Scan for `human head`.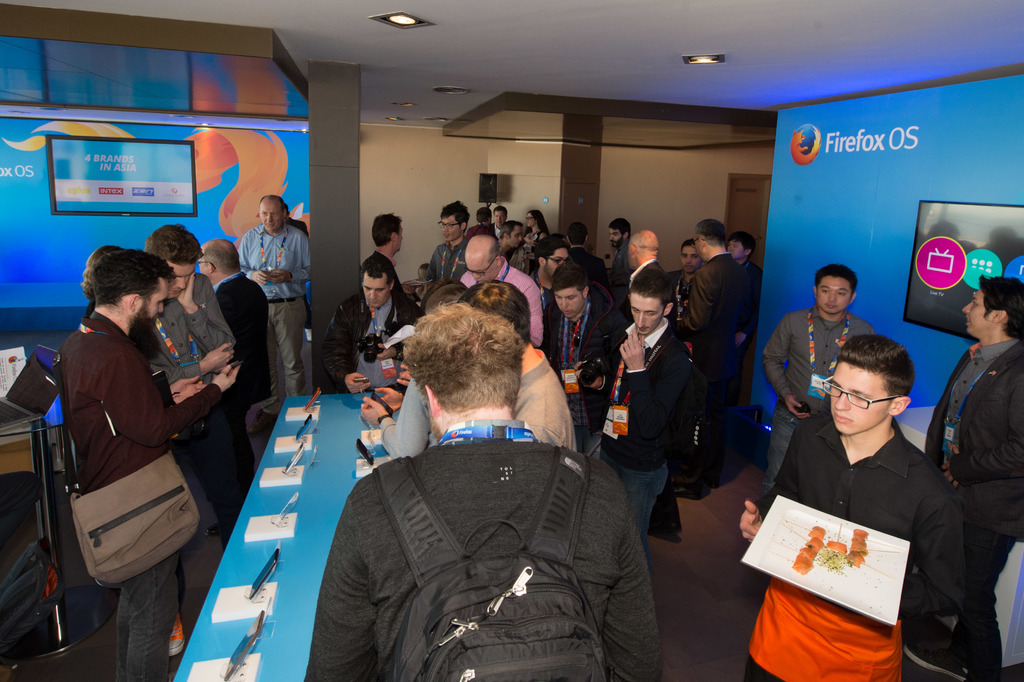
Scan result: [524, 210, 545, 235].
